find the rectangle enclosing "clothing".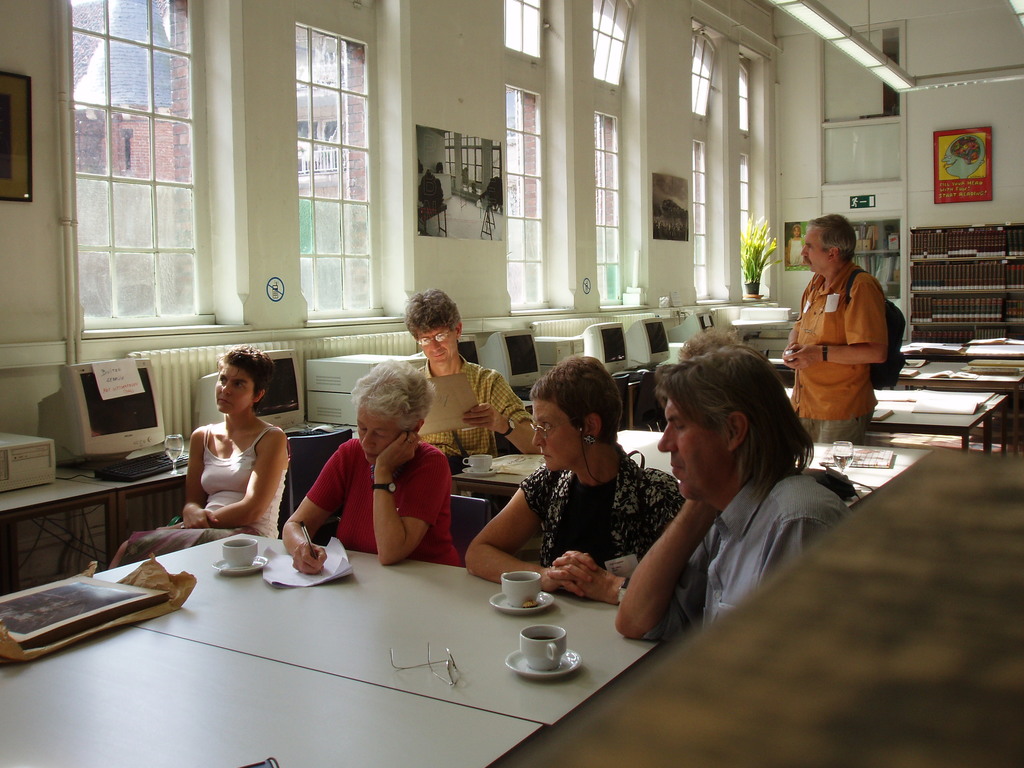
[513,441,688,600].
